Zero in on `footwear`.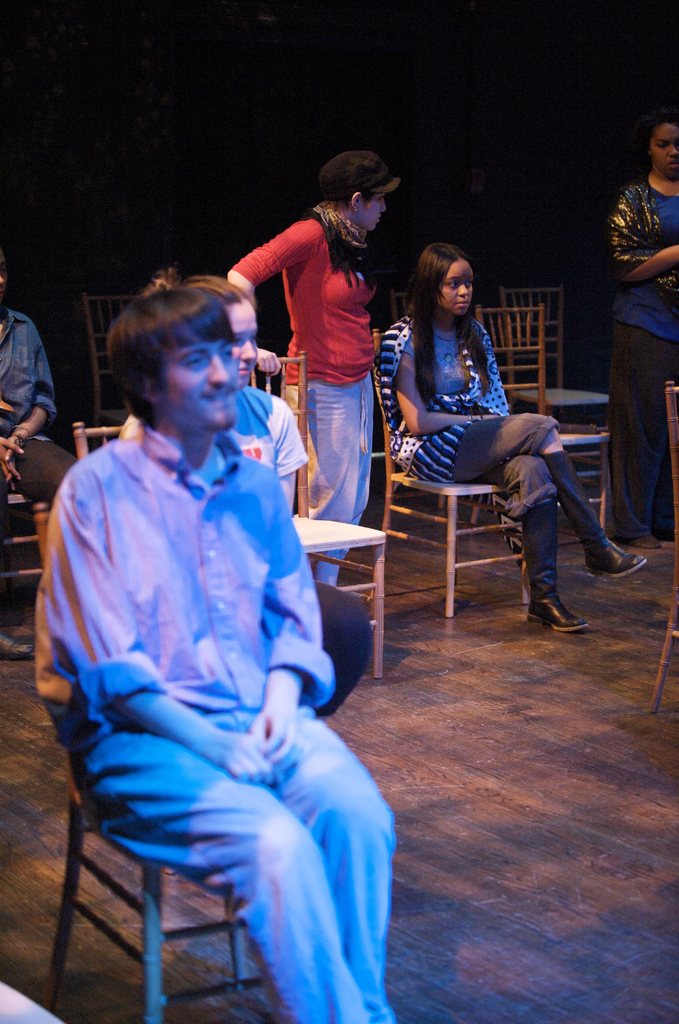
Zeroed in: l=523, t=593, r=586, b=634.
